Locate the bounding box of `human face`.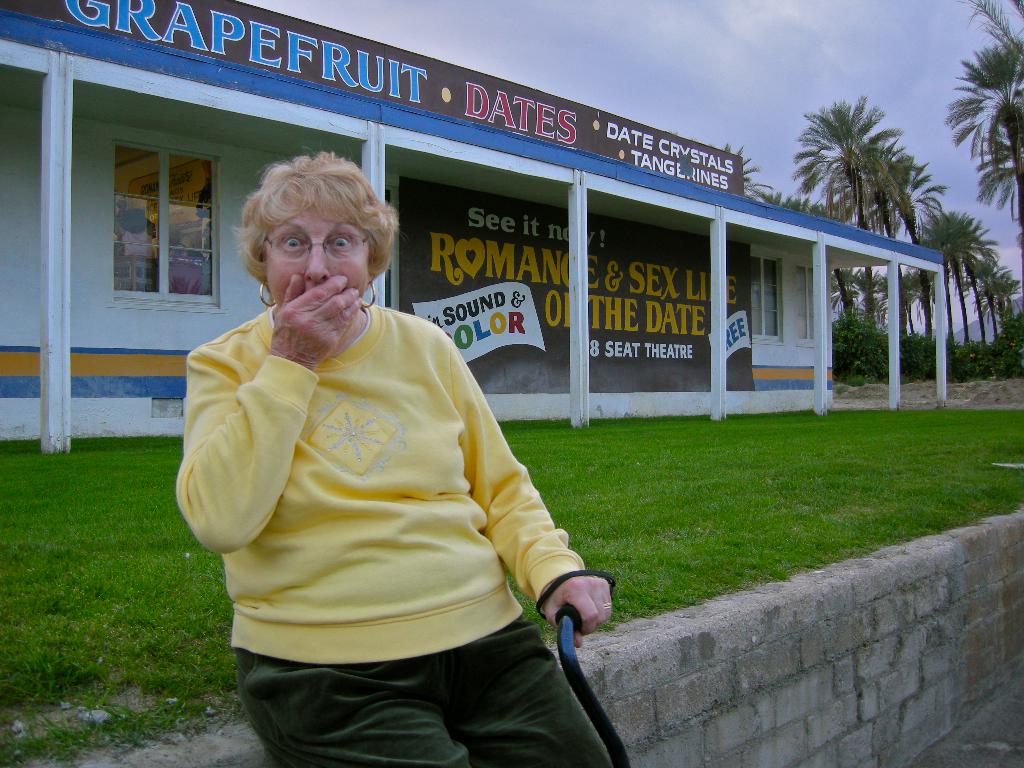
Bounding box: 263:204:378:303.
